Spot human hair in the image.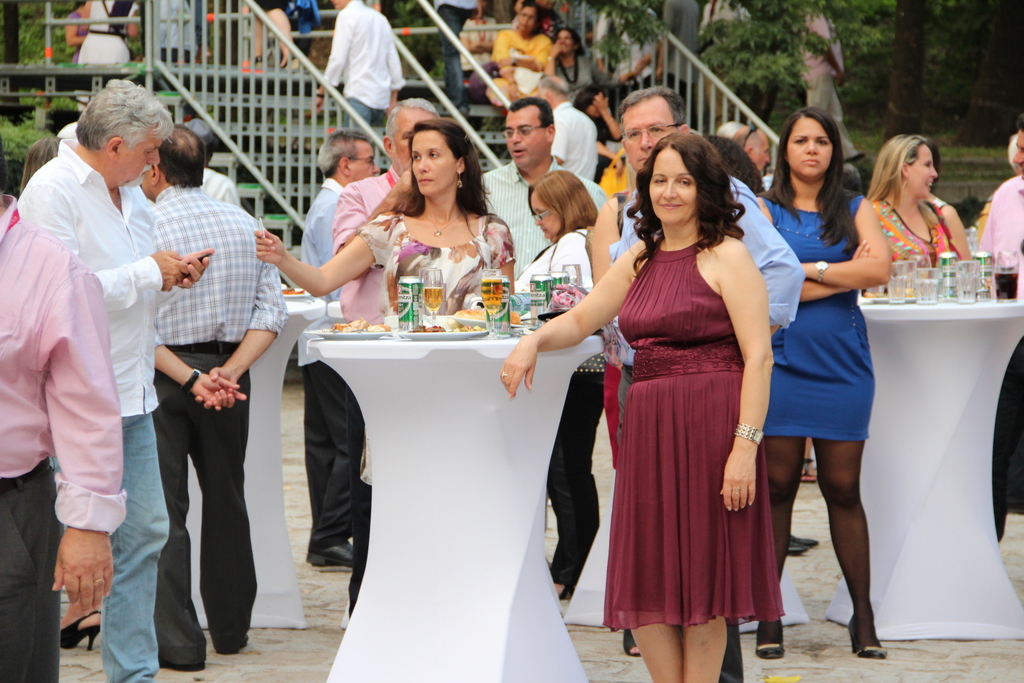
human hair found at [572,85,606,115].
